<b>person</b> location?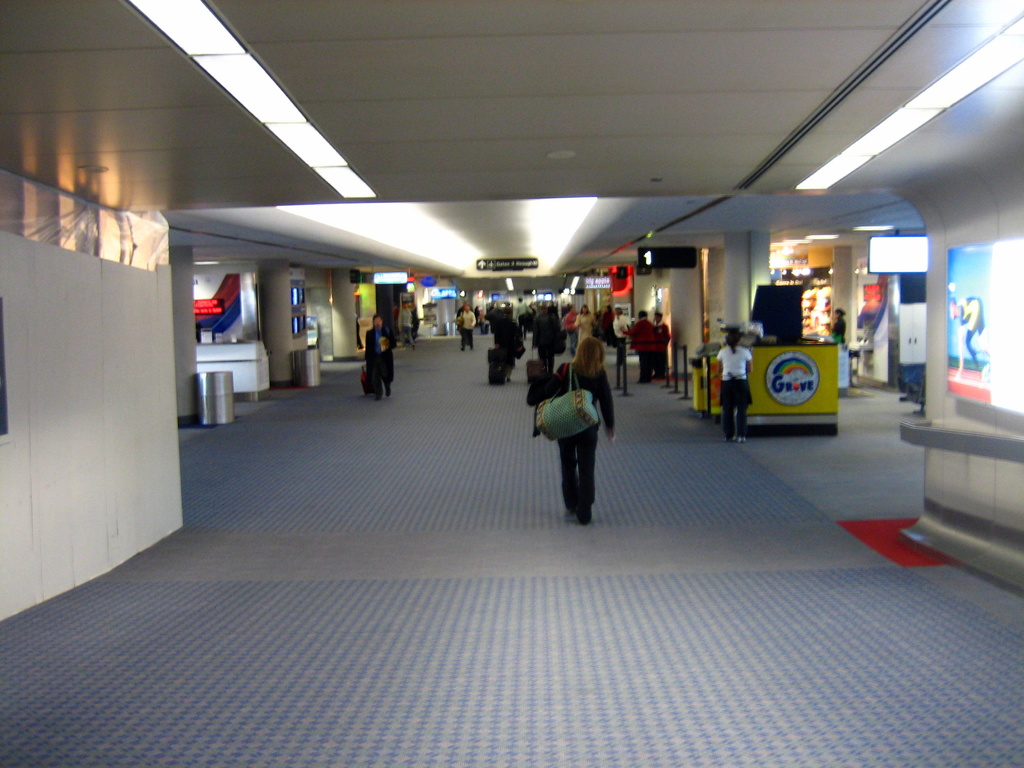
396/296/415/351
